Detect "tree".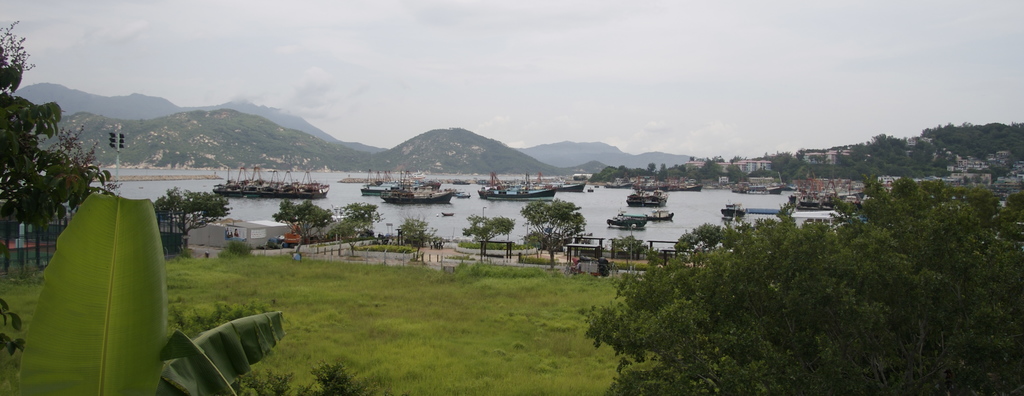
Detected at <box>346,201,376,234</box>.
